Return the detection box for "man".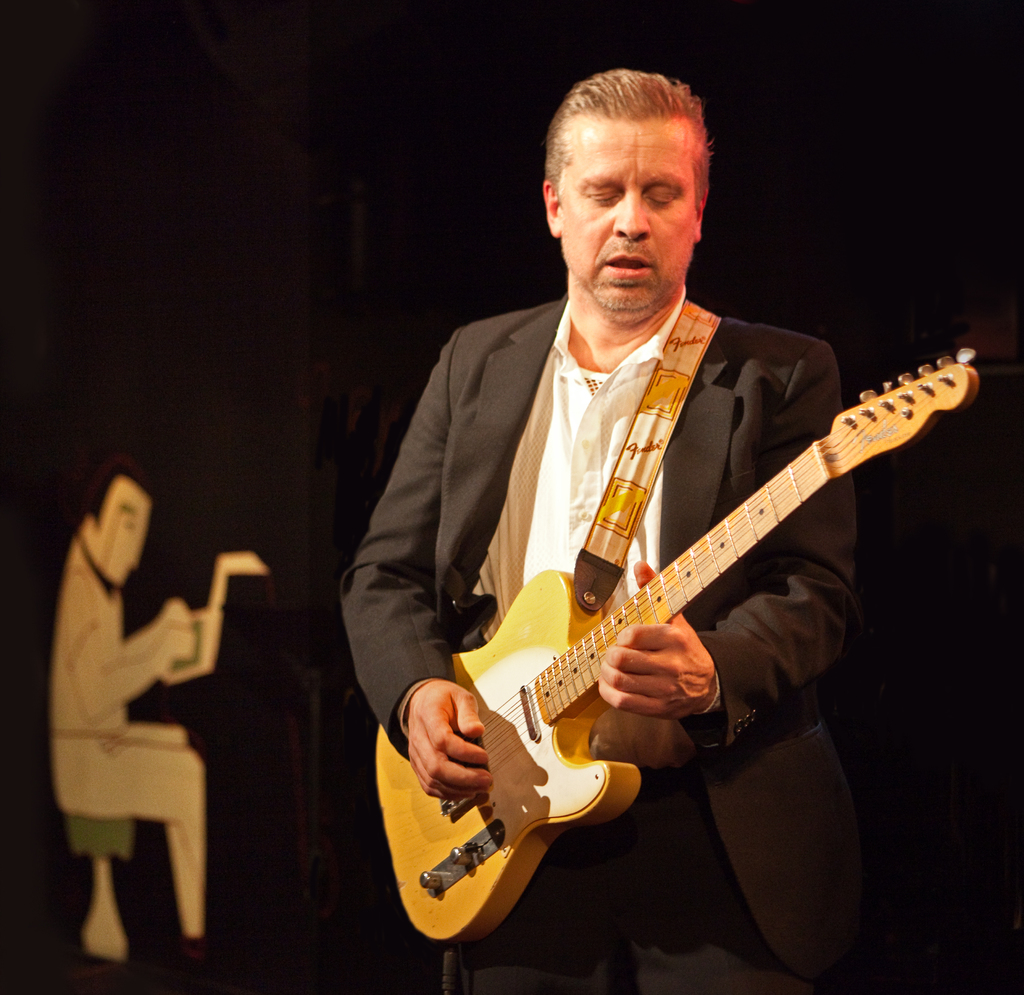
{"left": 346, "top": 65, "right": 870, "bottom": 991}.
